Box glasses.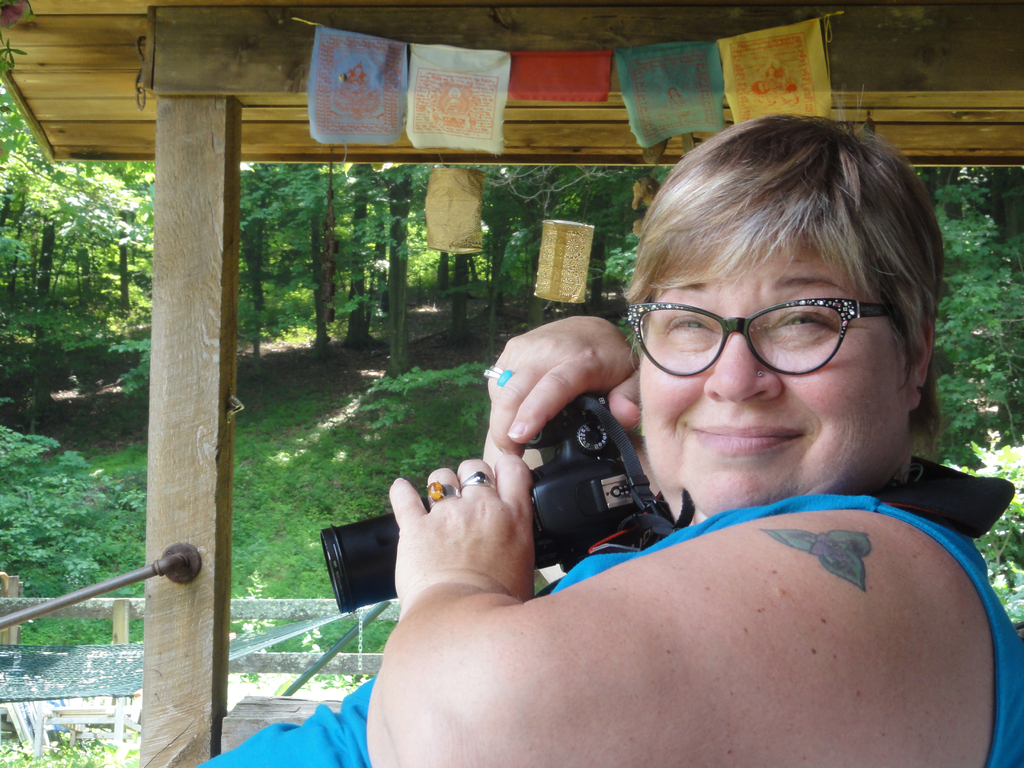
box(621, 292, 913, 380).
